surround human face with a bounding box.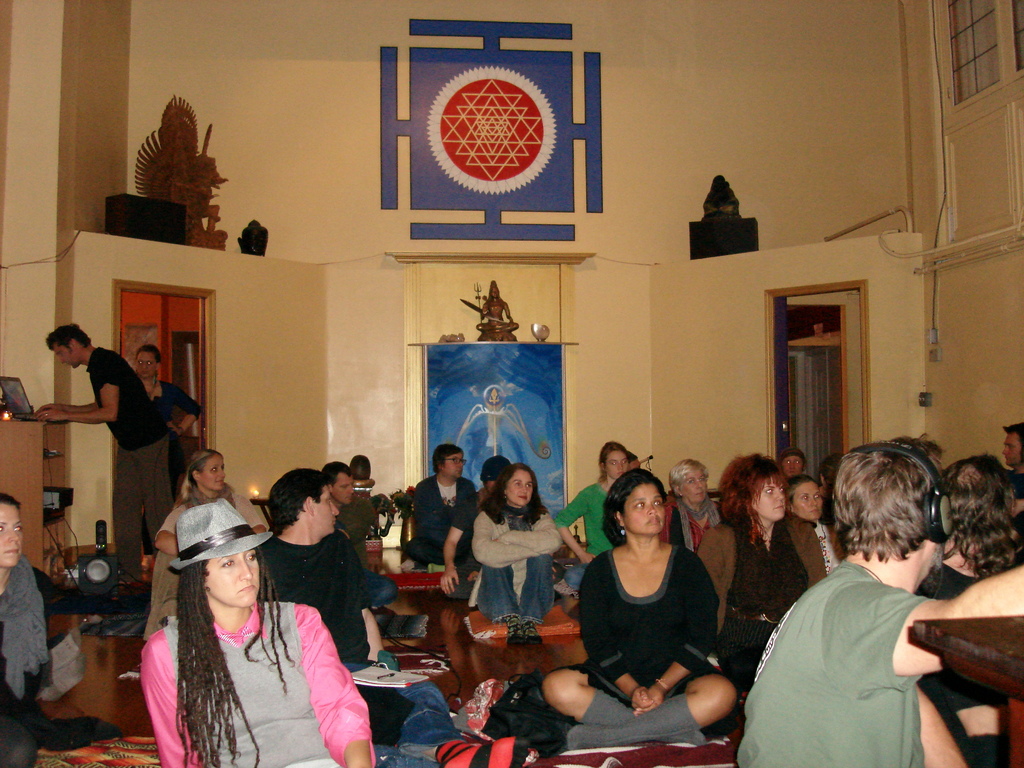
pyautogui.locateOnScreen(756, 479, 784, 516).
